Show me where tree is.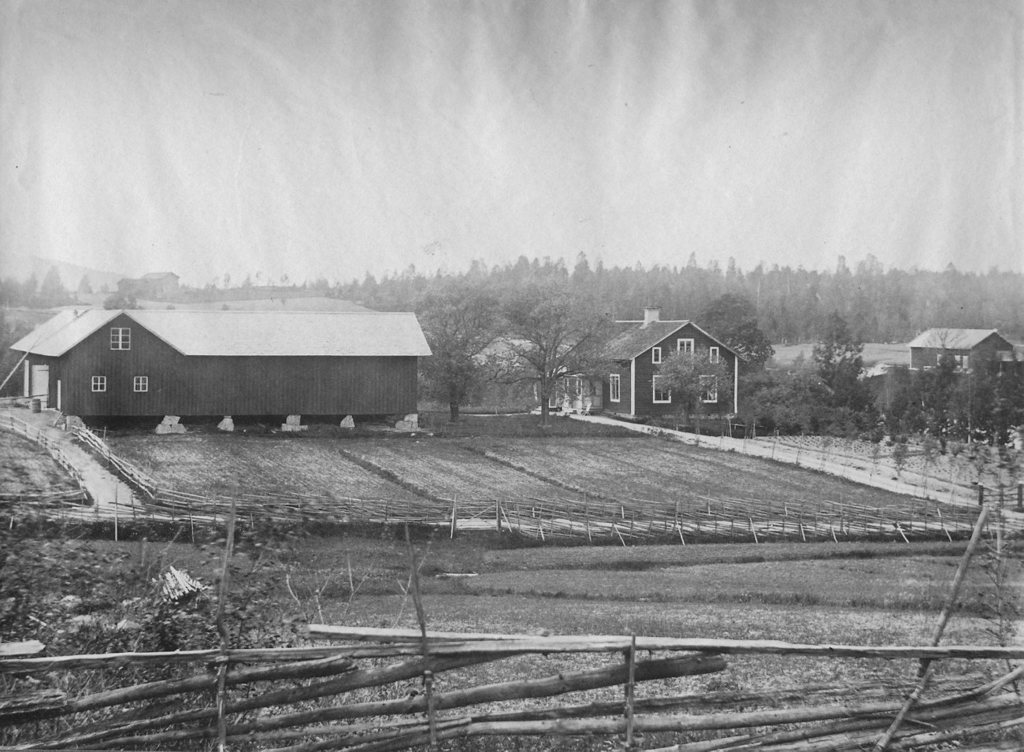
tree is at <region>925, 310, 970, 351</region>.
